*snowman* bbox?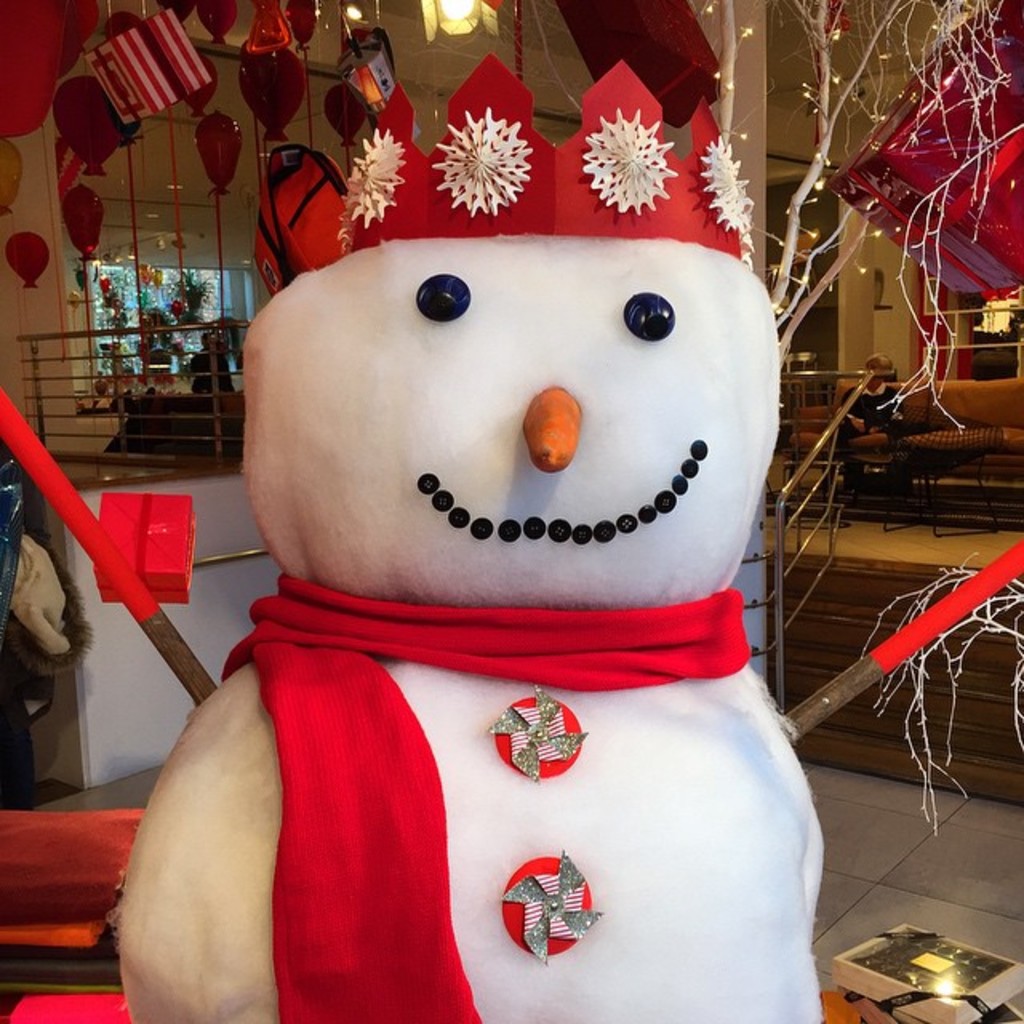
<region>0, 54, 1022, 1022</region>
